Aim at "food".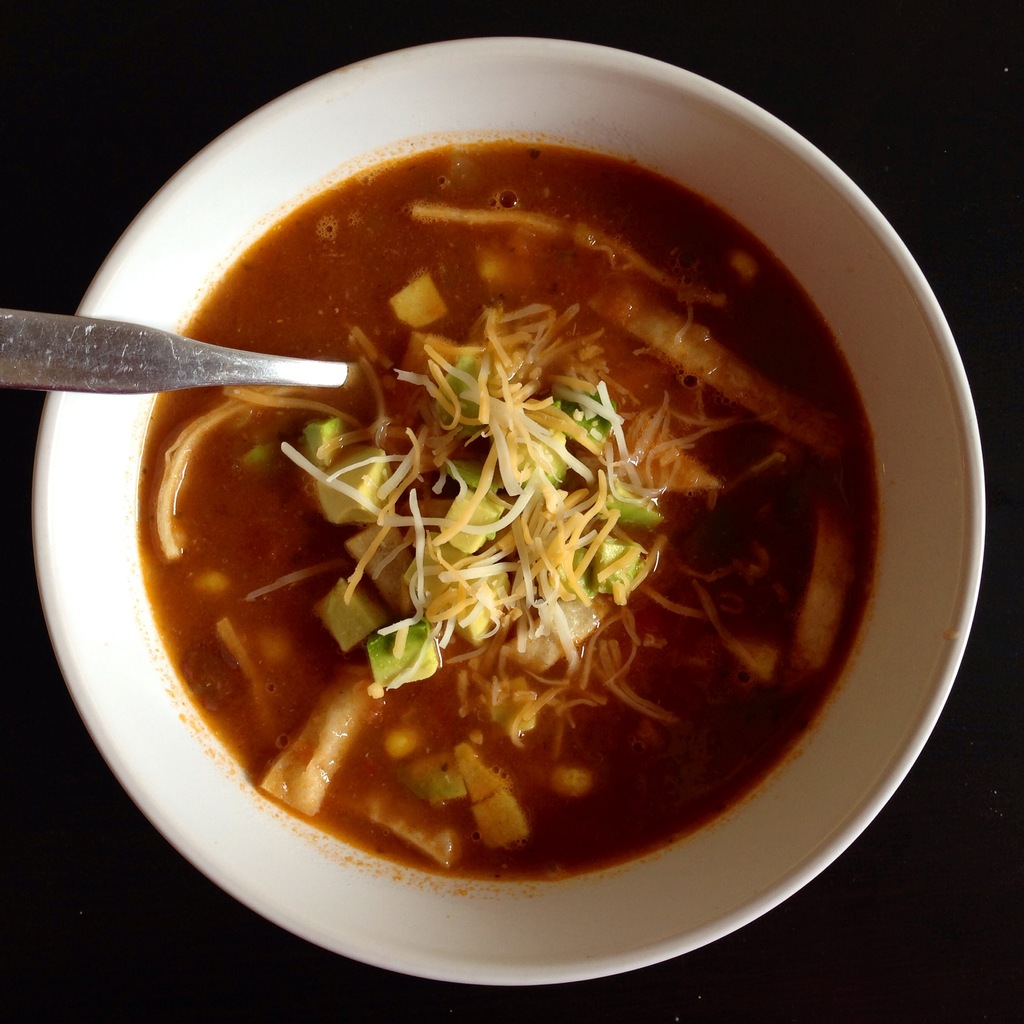
Aimed at [136, 138, 876, 872].
